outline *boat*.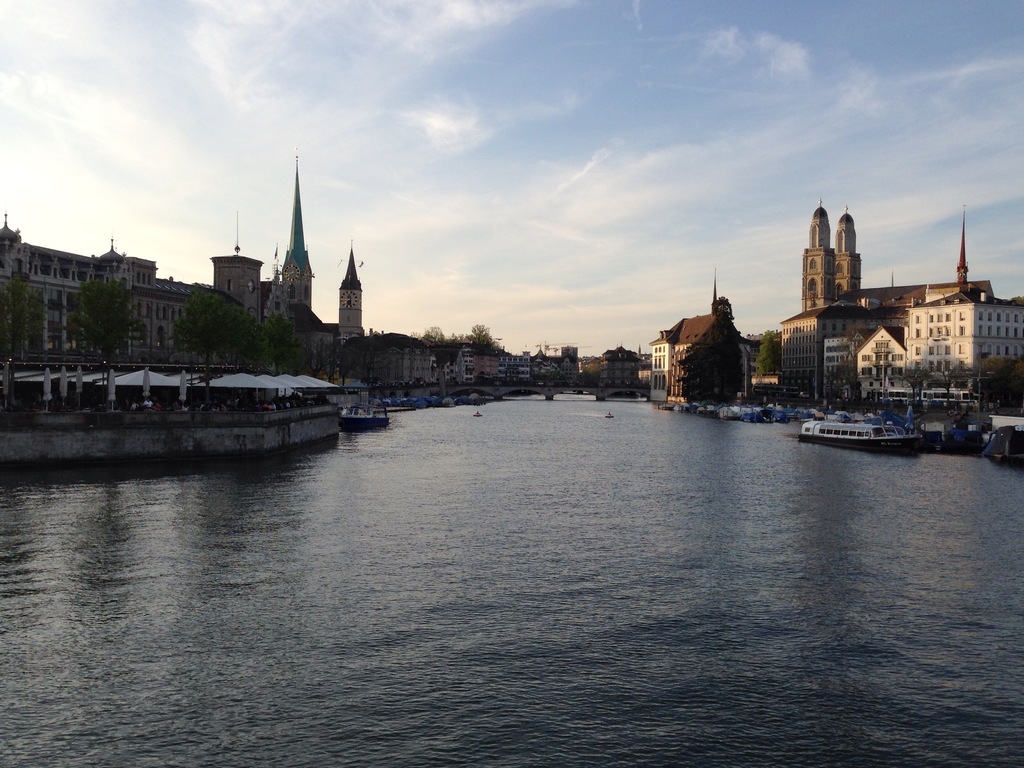
Outline: x1=332 y1=393 x2=394 y2=439.
